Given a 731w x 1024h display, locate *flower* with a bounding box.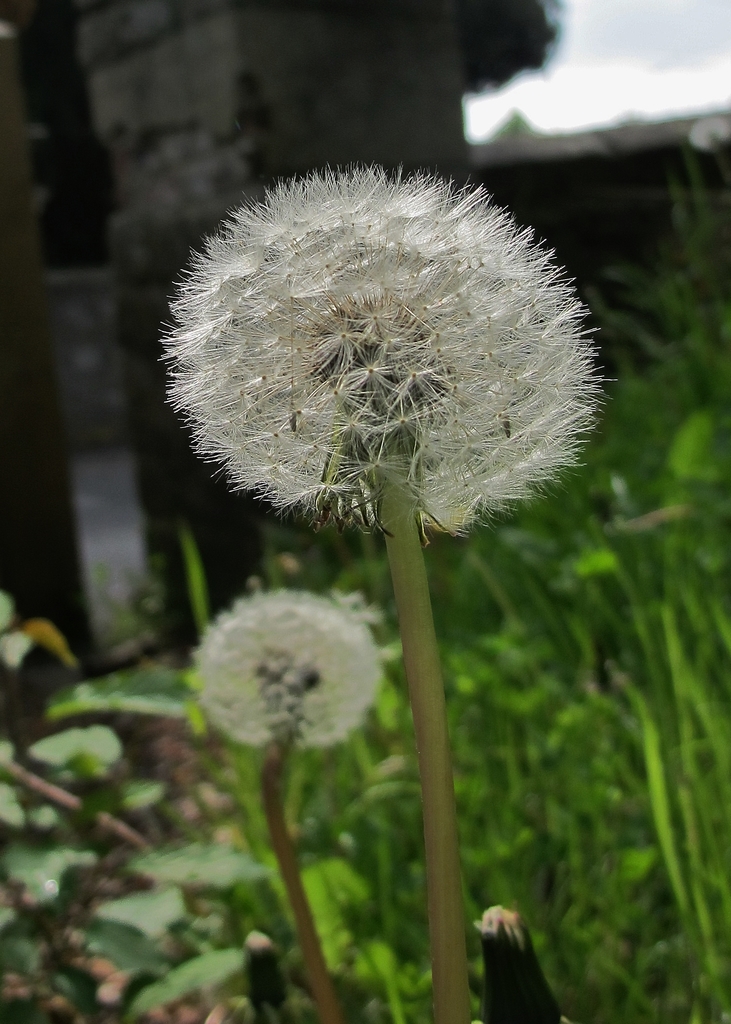
Located: l=169, t=135, r=594, b=550.
